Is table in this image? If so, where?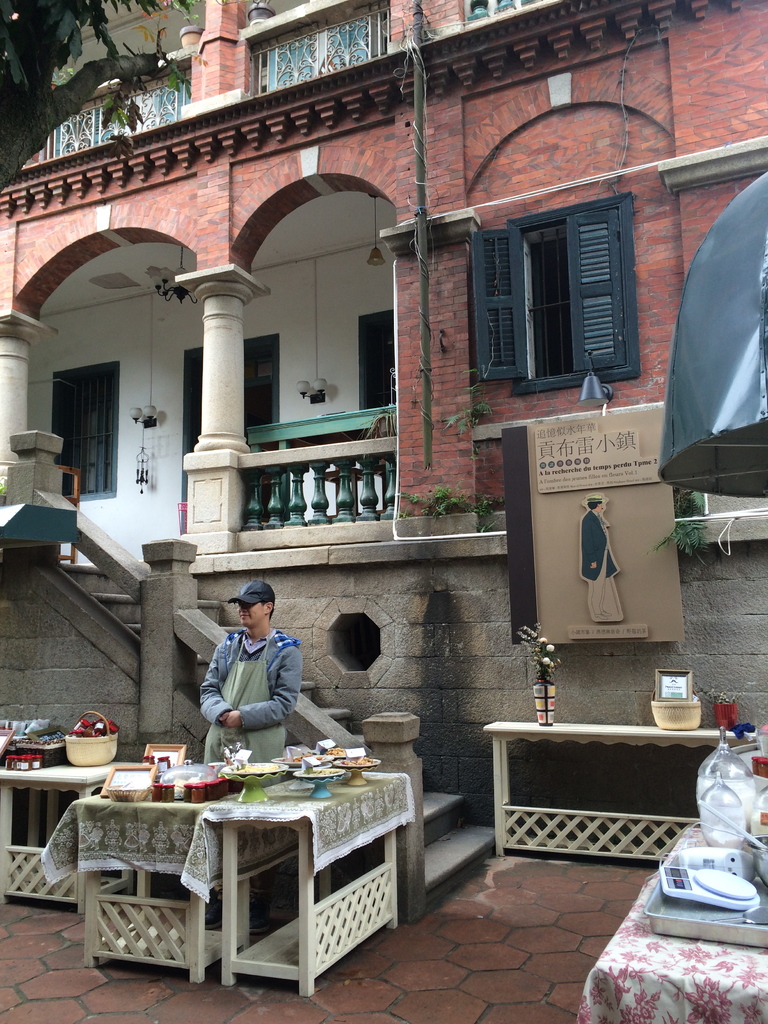
Yes, at (x1=61, y1=752, x2=306, y2=983).
